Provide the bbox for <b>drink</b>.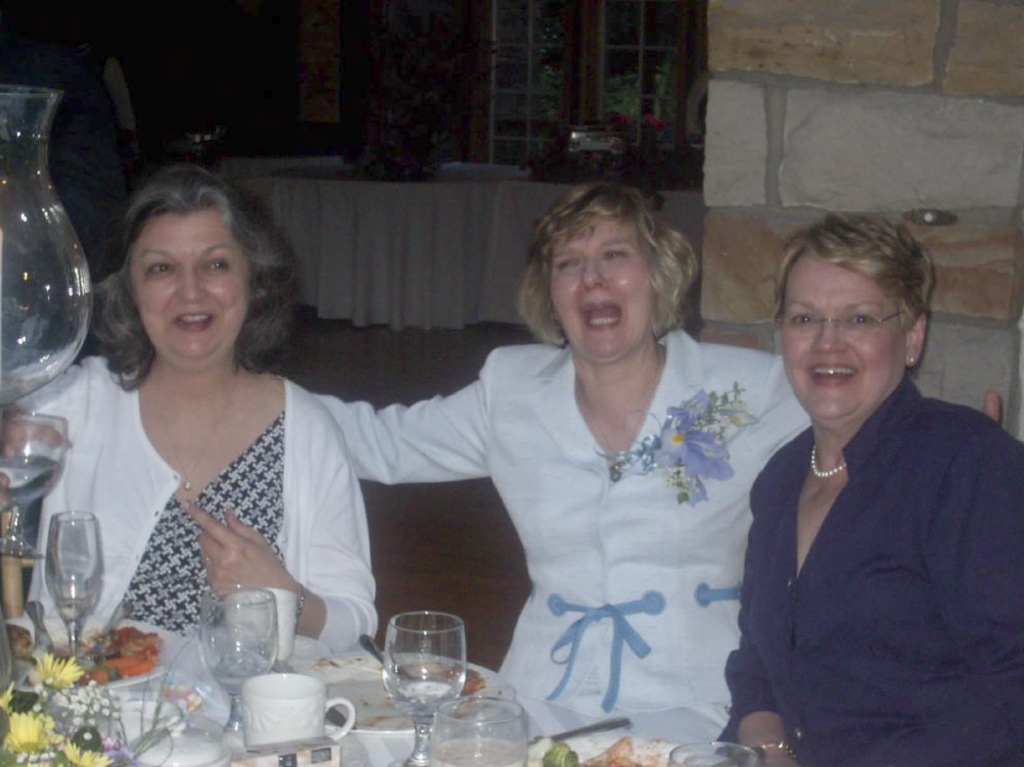
select_region(52, 596, 91, 616).
